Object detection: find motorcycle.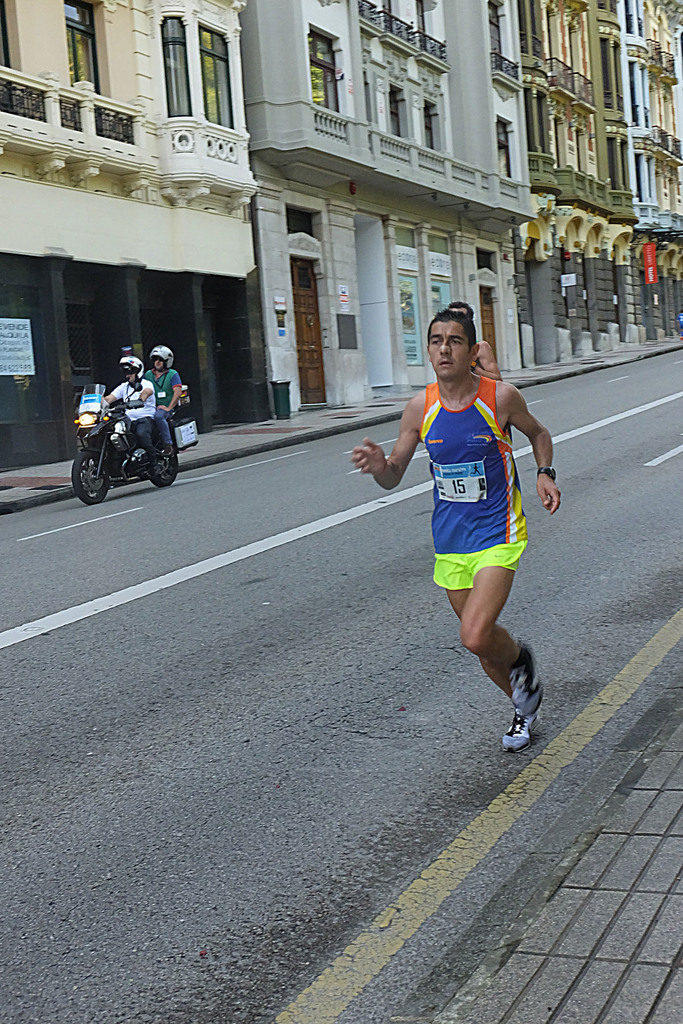
left=71, top=362, right=194, bottom=492.
